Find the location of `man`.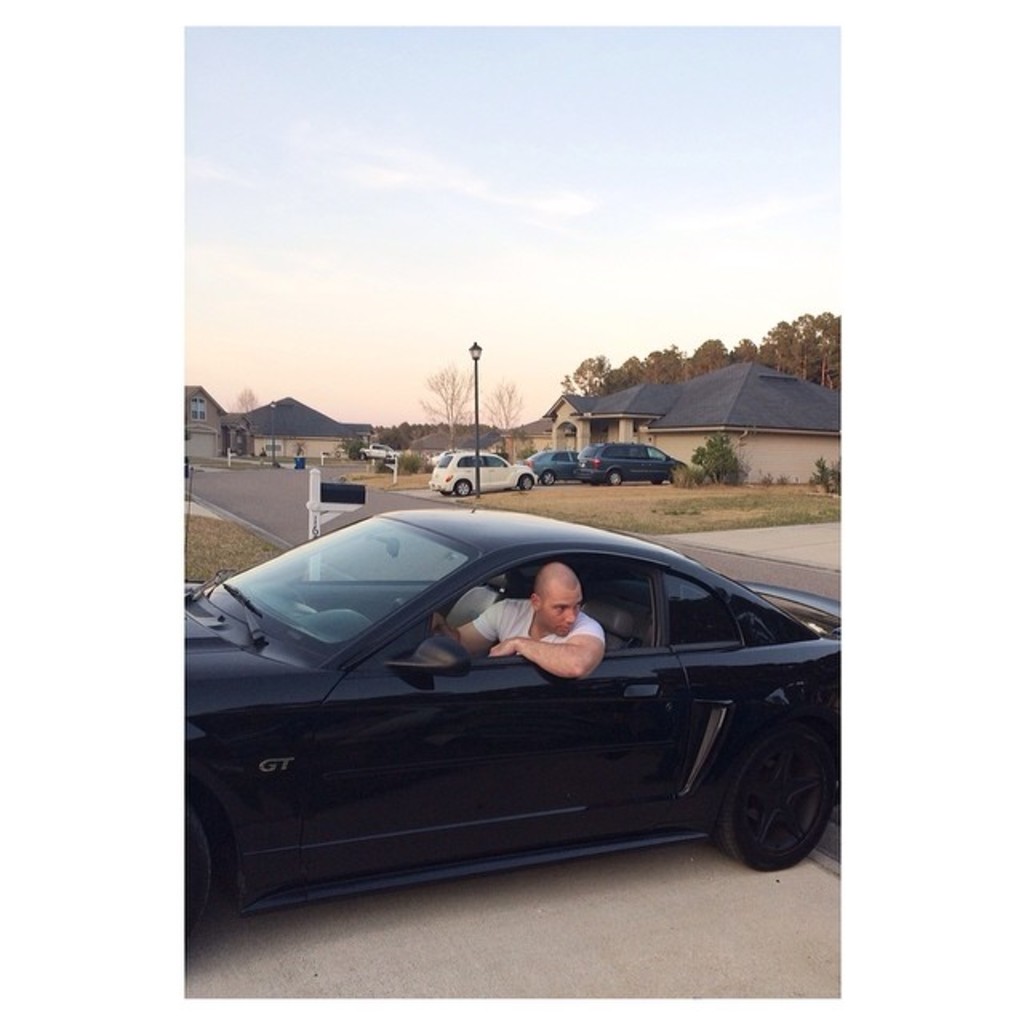
Location: [424,558,595,683].
